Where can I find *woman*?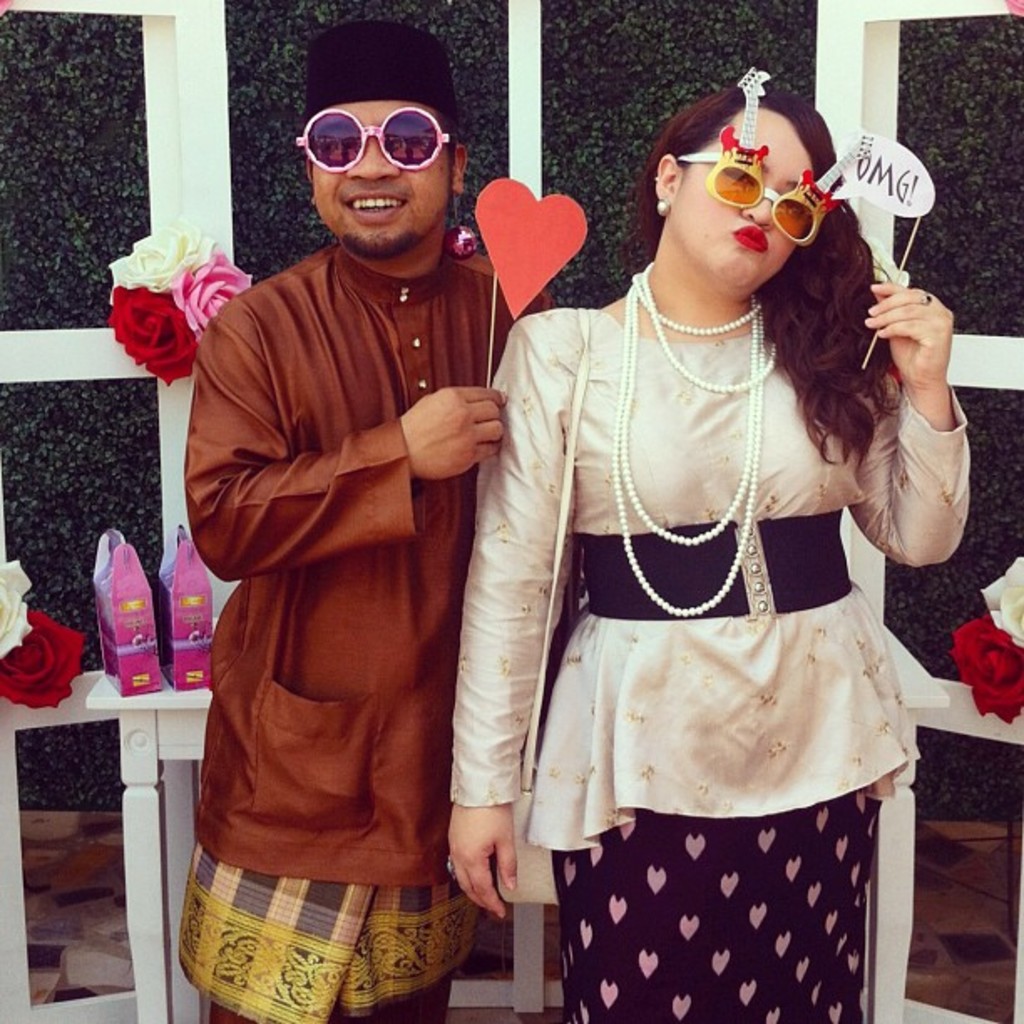
You can find it at <bbox>465, 75, 945, 1023</bbox>.
